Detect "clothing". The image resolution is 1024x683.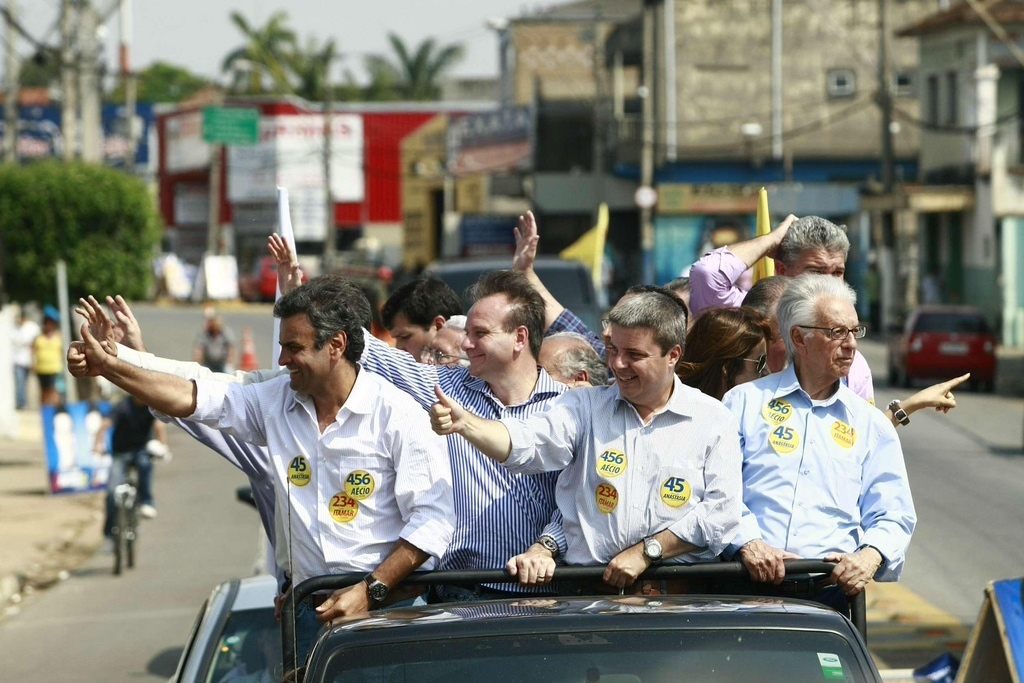
box=[198, 328, 231, 365].
